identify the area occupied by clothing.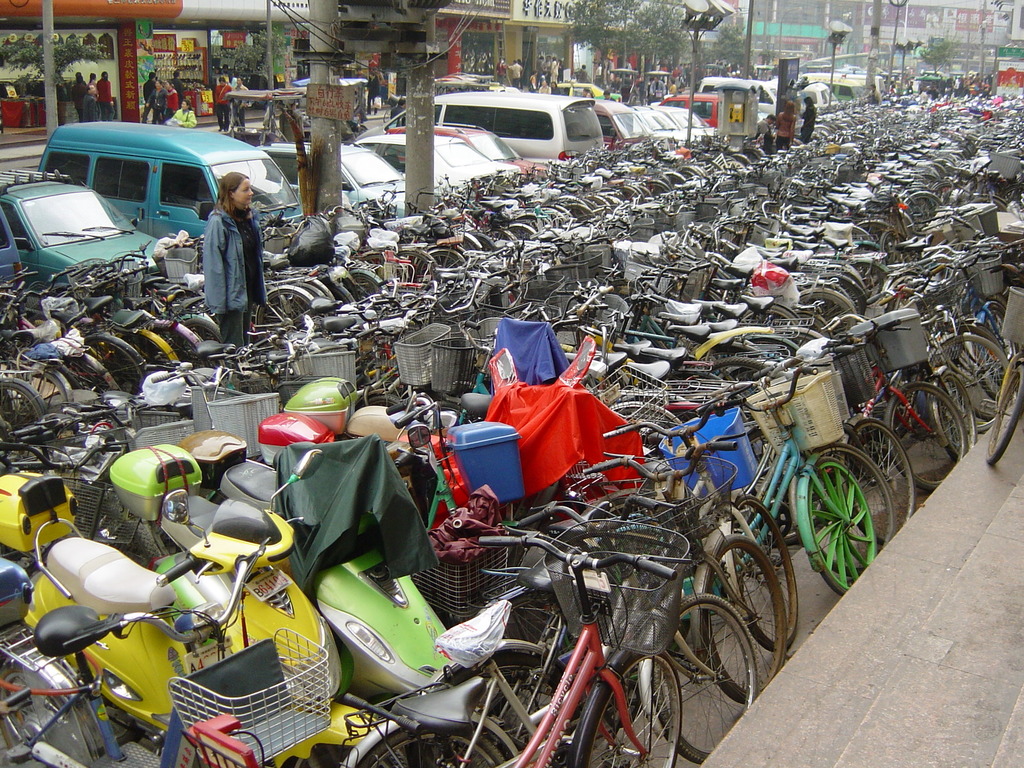
Area: rect(365, 77, 381, 115).
